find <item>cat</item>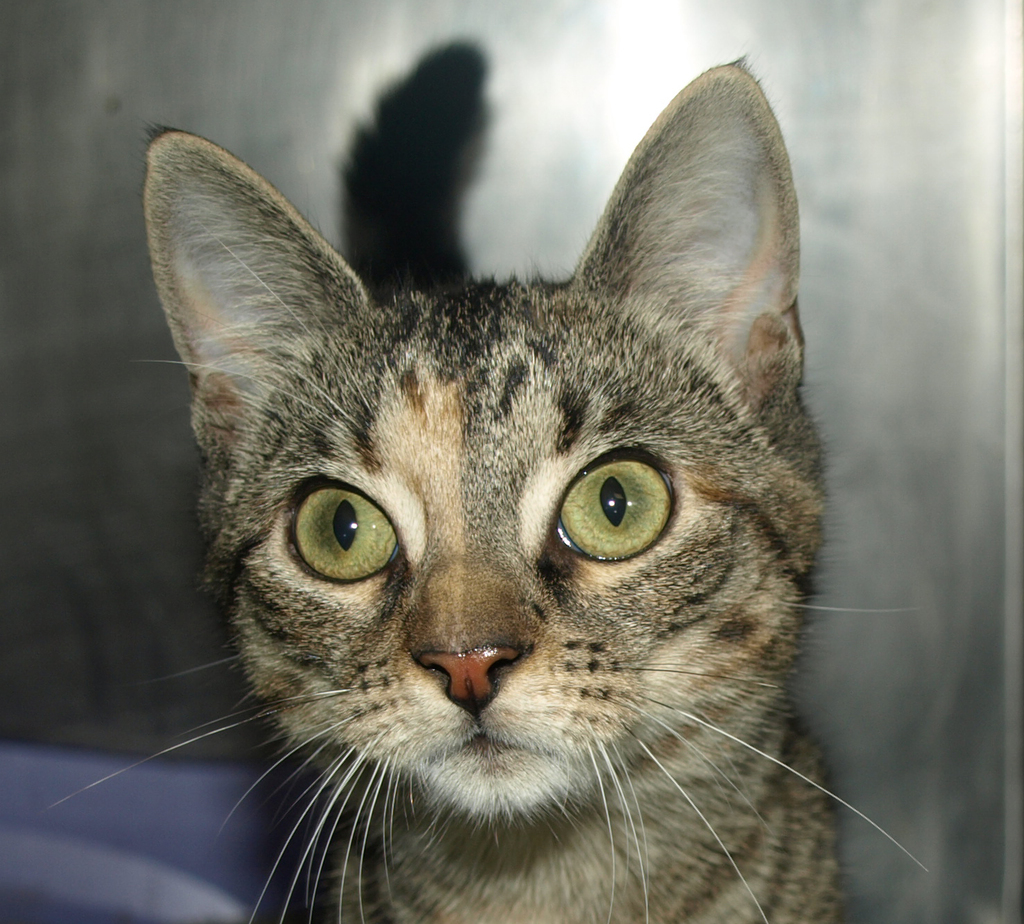
bbox=(53, 33, 933, 923)
